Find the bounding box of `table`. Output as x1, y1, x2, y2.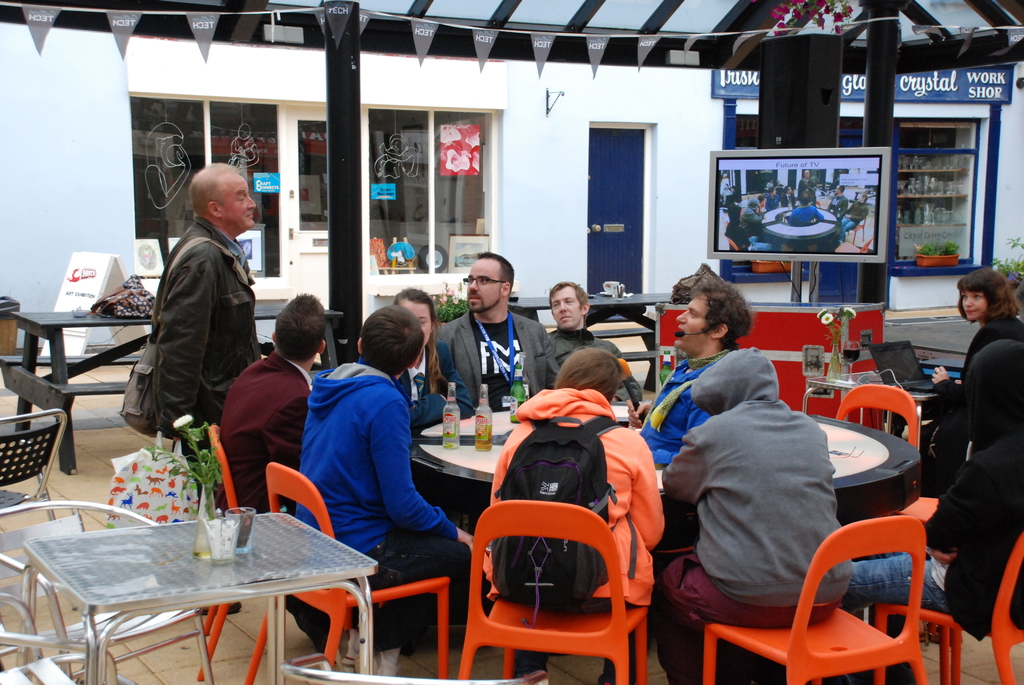
8, 296, 348, 481.
